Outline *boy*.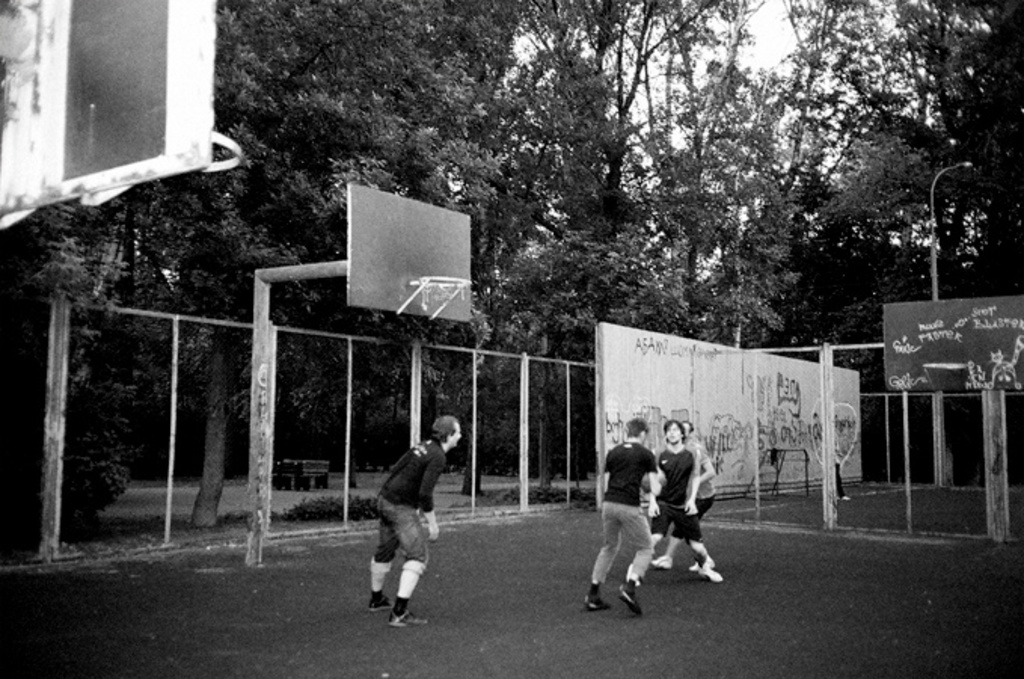
Outline: box=[582, 415, 661, 616].
